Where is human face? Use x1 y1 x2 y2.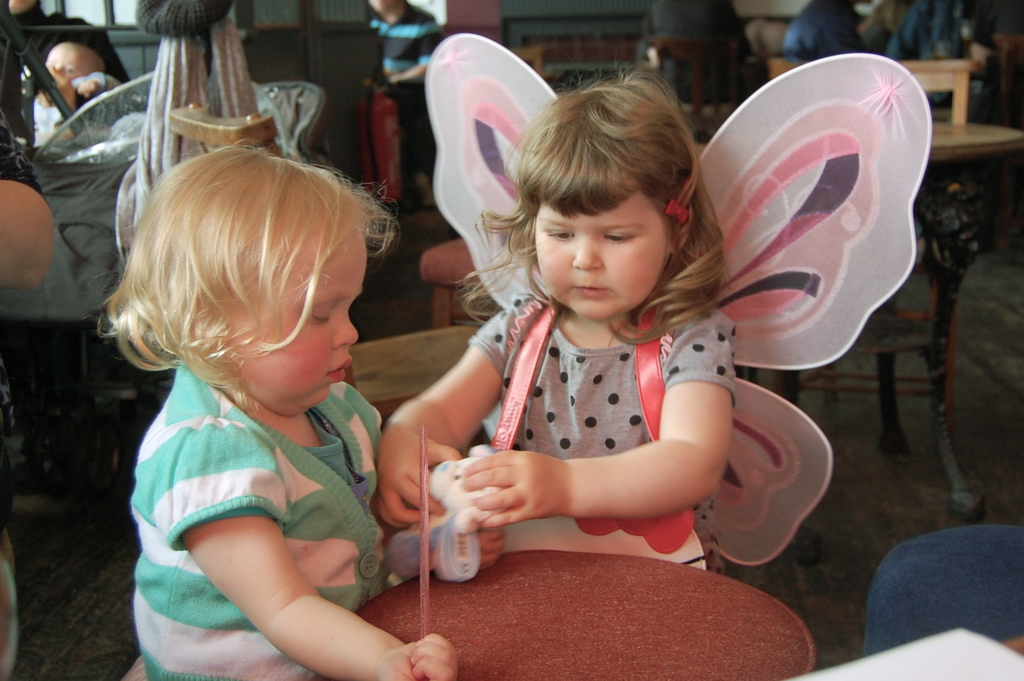
228 222 371 419.
